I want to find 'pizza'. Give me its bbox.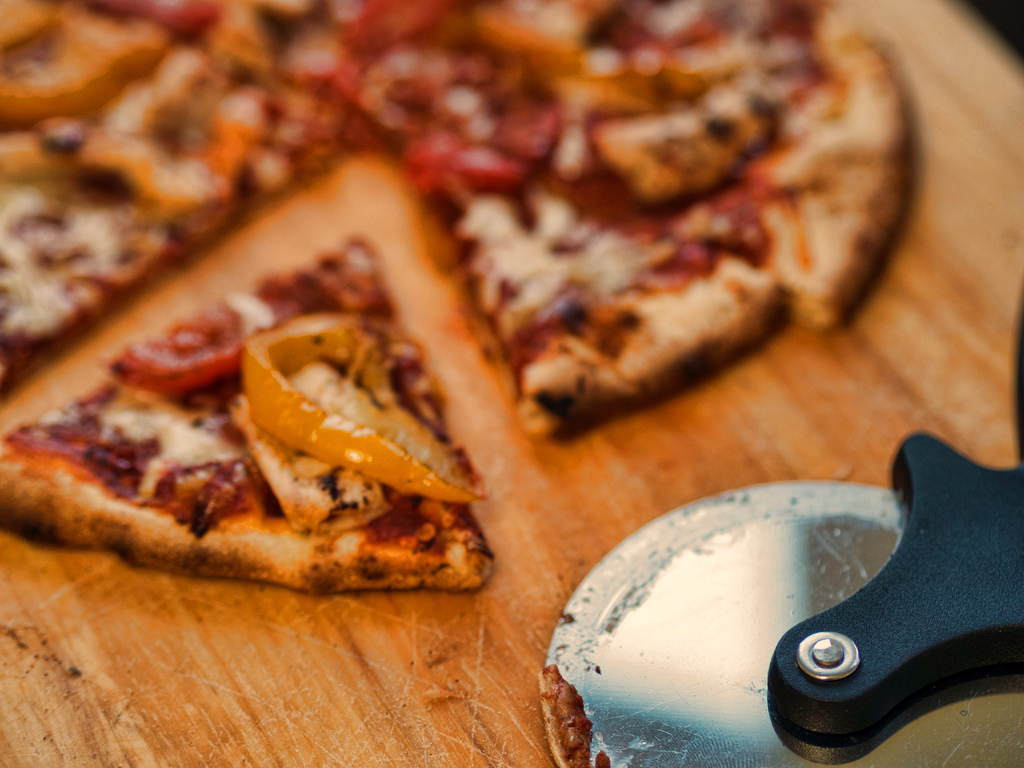
(4,209,548,604).
